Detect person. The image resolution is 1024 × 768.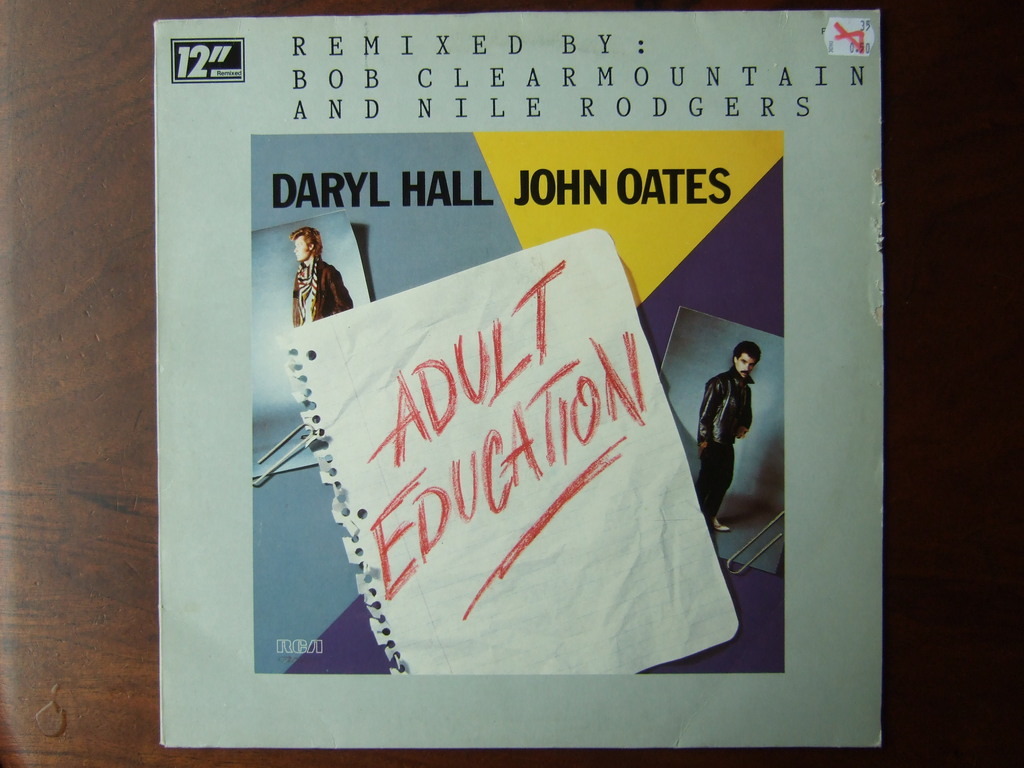
<box>289,223,356,323</box>.
